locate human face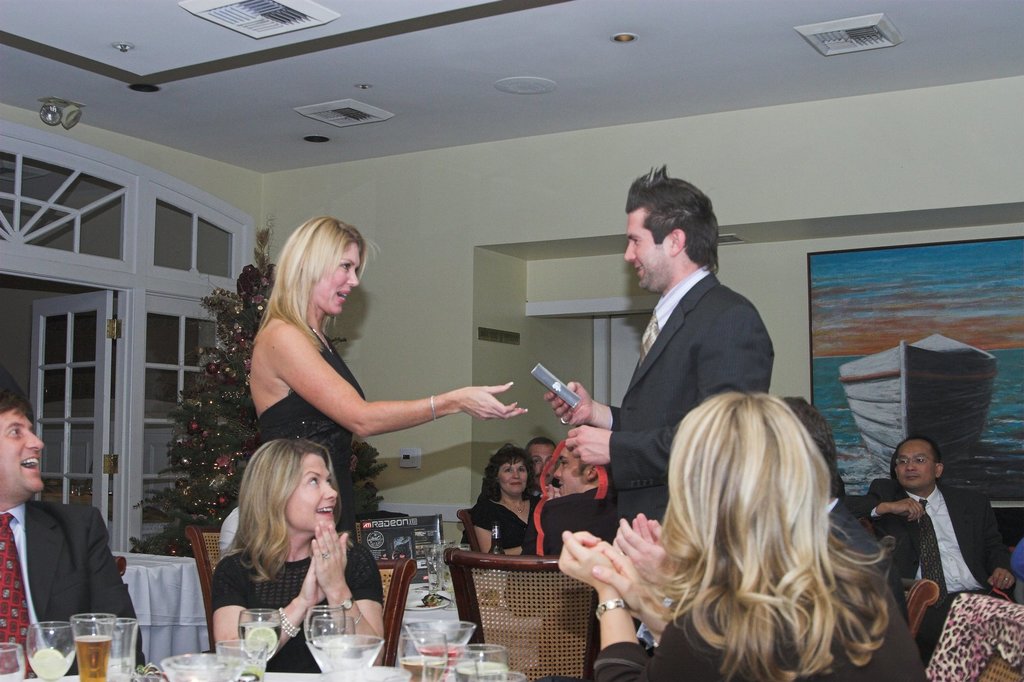
crop(623, 212, 667, 294)
